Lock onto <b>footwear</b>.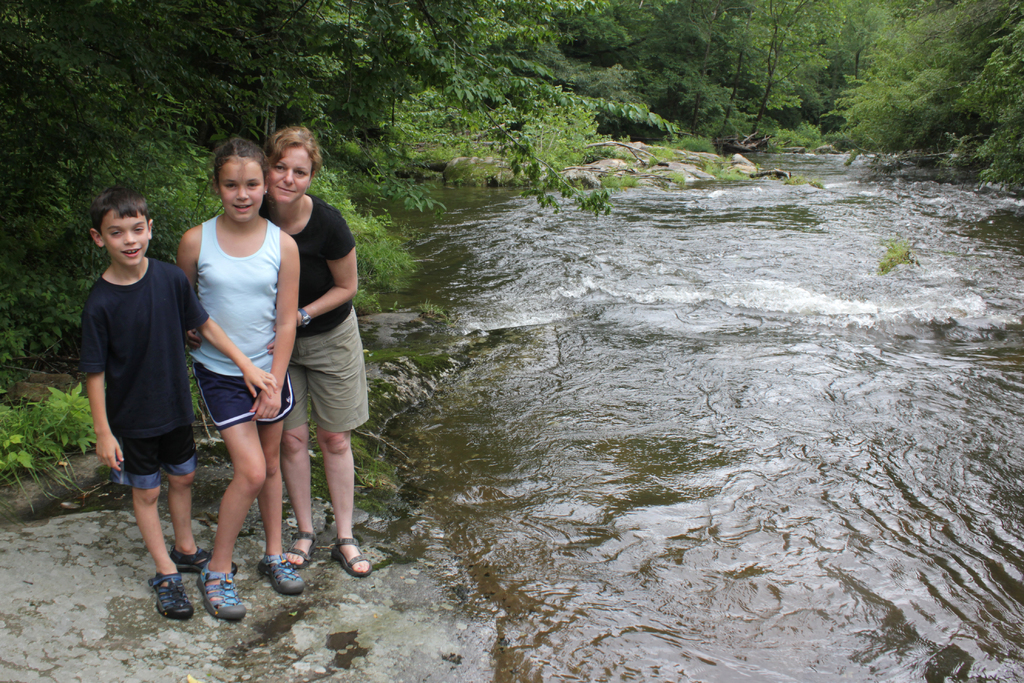
Locked: l=149, t=564, r=198, b=630.
